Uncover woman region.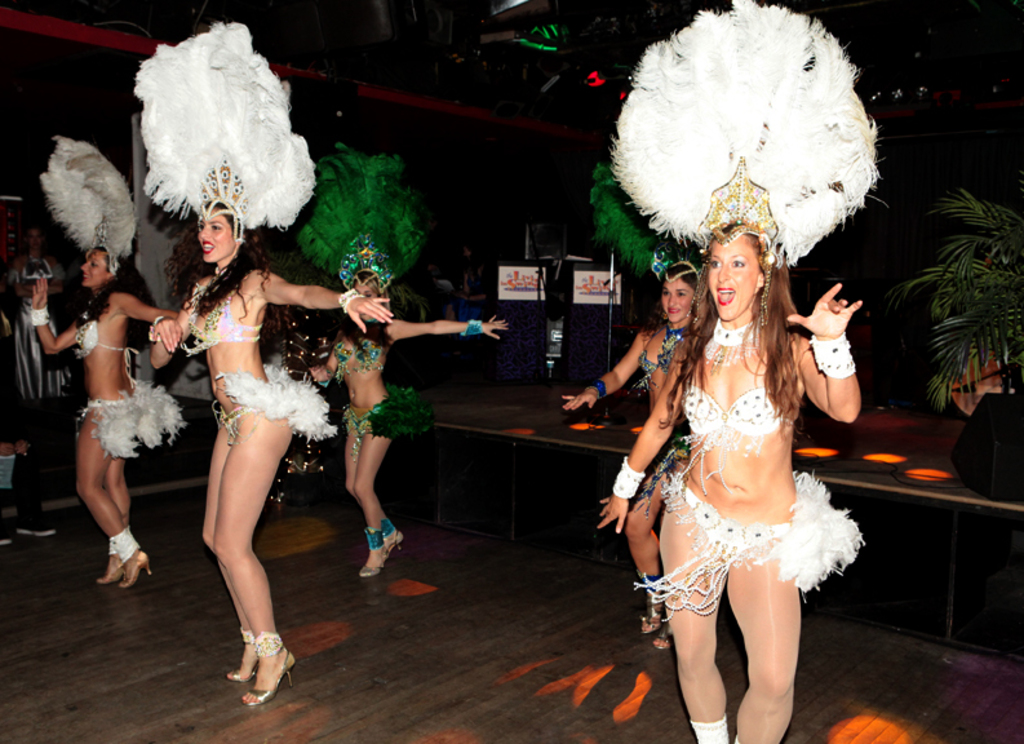
Uncovered: detection(146, 150, 402, 708).
